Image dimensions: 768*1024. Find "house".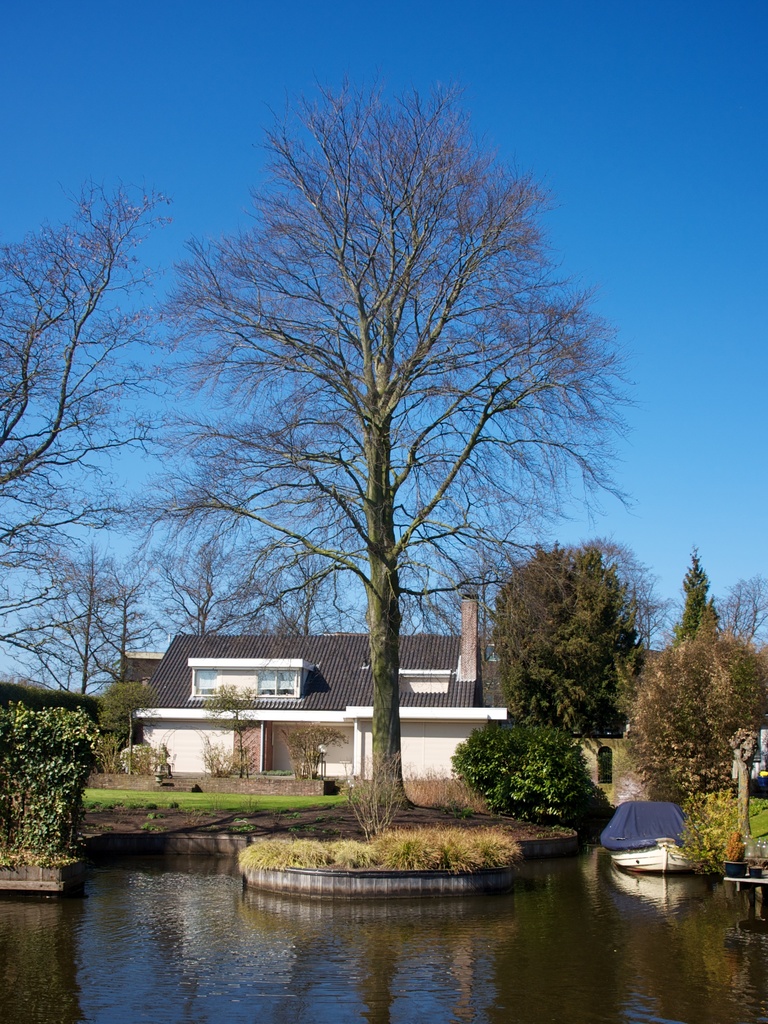
BBox(117, 591, 505, 785).
